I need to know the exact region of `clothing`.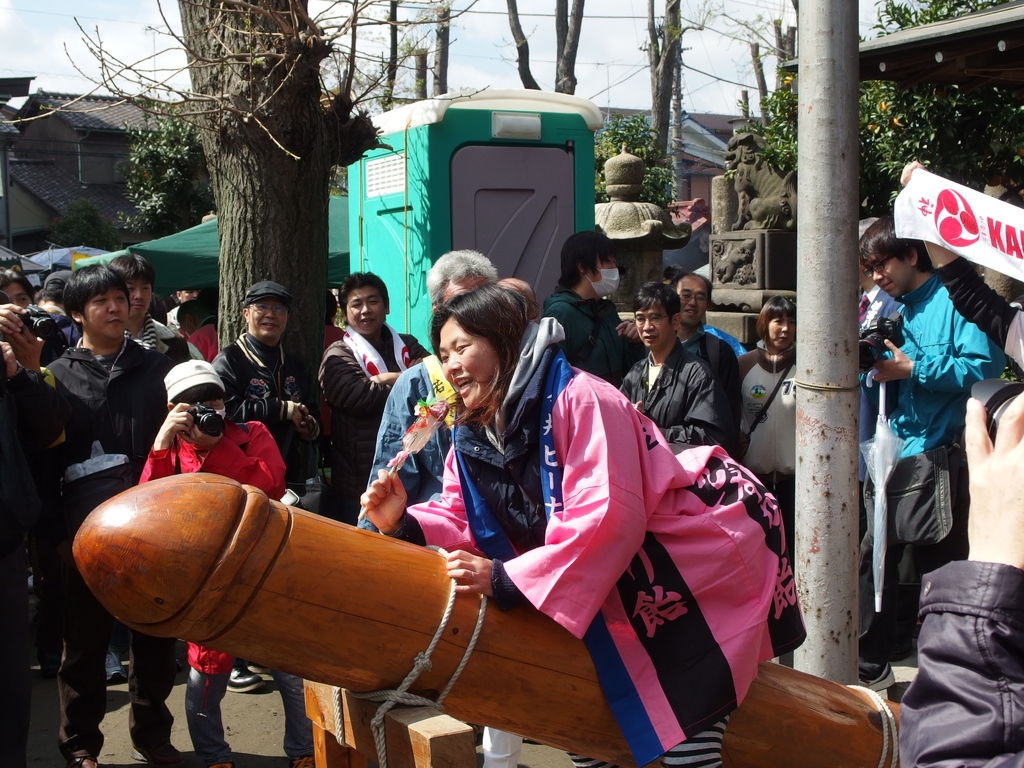
Region: pyautogui.locateOnScreen(897, 557, 1023, 767).
